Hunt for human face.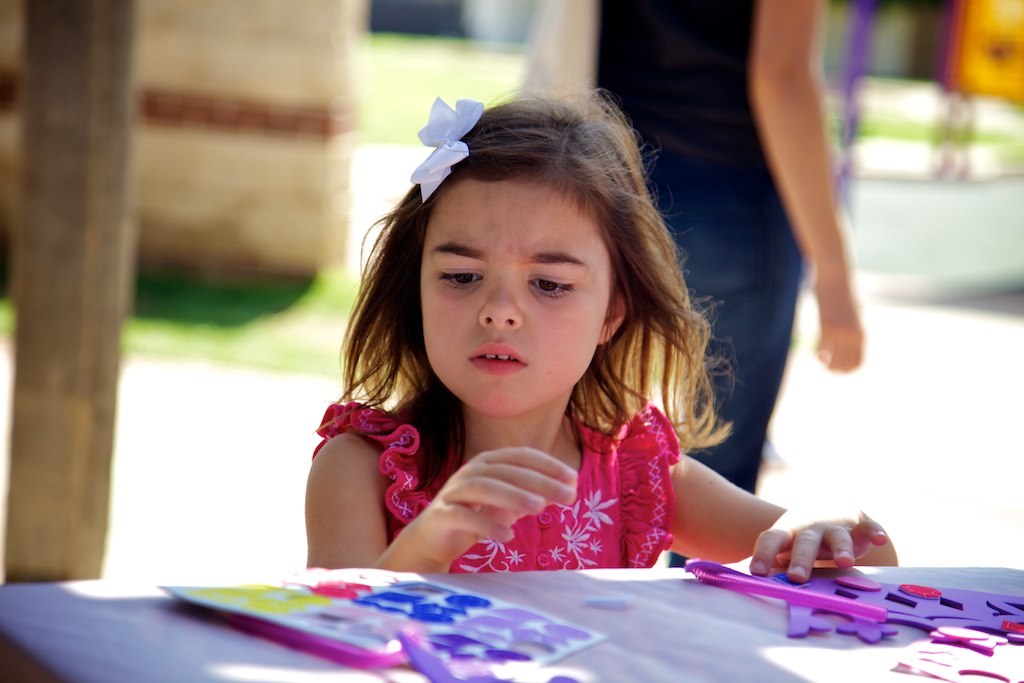
Hunted down at box(408, 174, 622, 422).
